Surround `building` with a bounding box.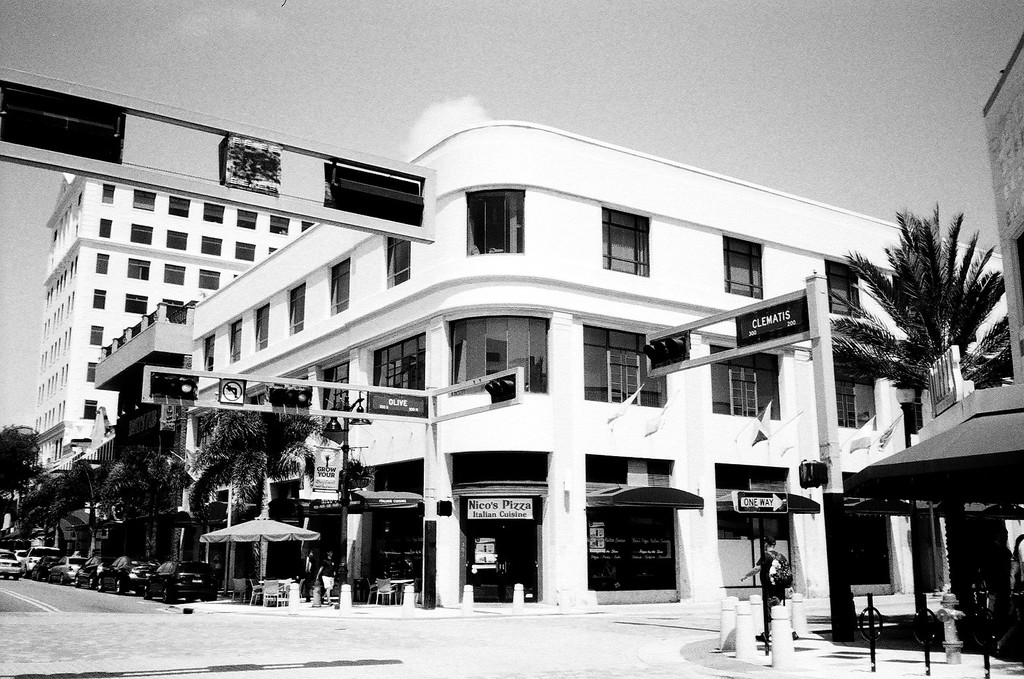
bbox(90, 121, 1005, 617).
